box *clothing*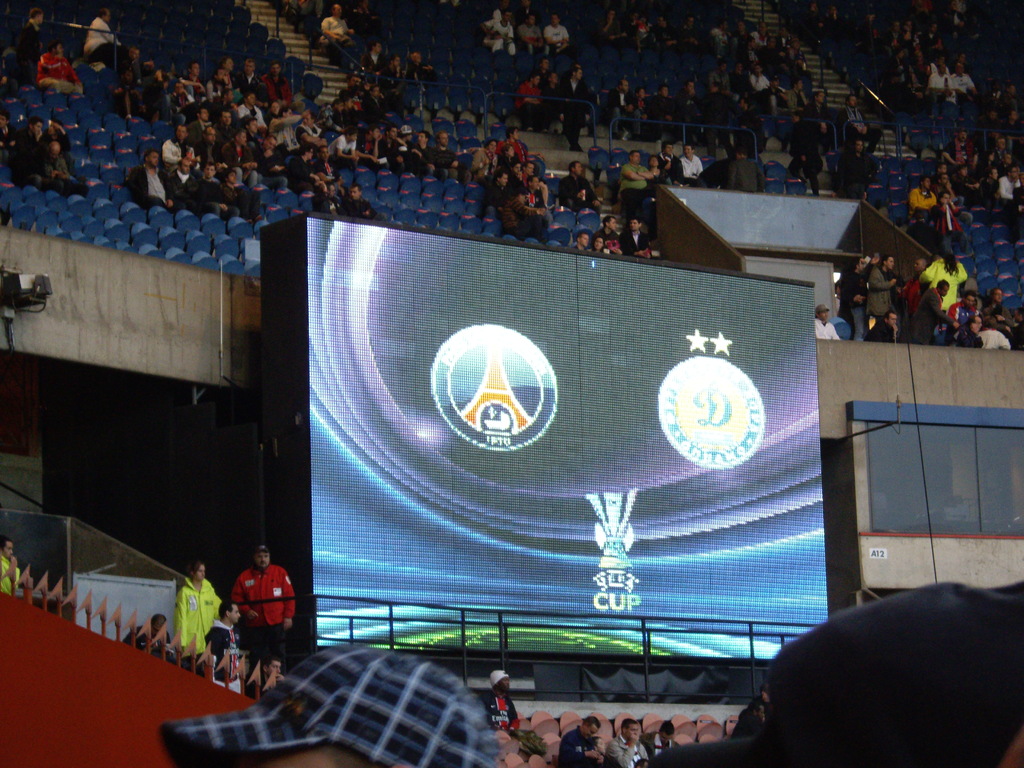
{"x1": 38, "y1": 47, "x2": 79, "y2": 93}
